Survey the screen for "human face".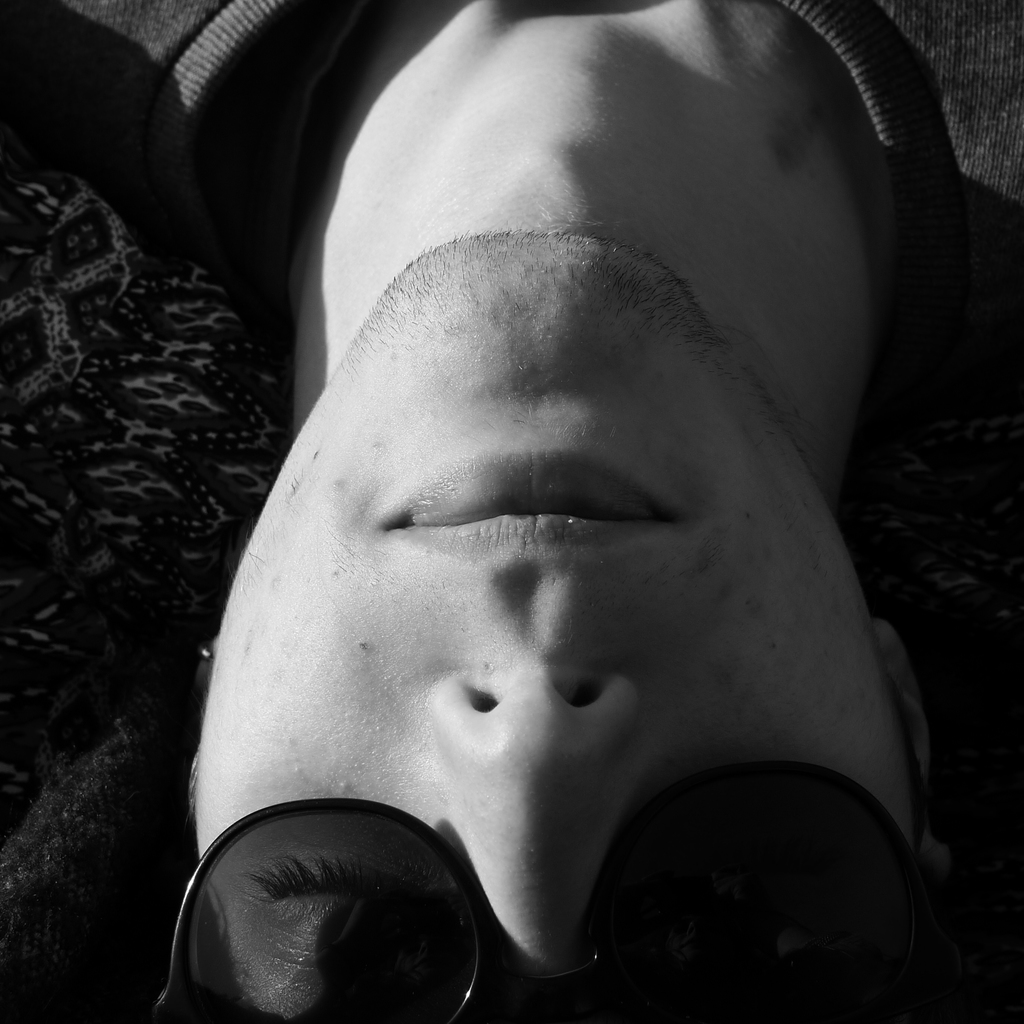
Survey found: (196,232,910,1022).
